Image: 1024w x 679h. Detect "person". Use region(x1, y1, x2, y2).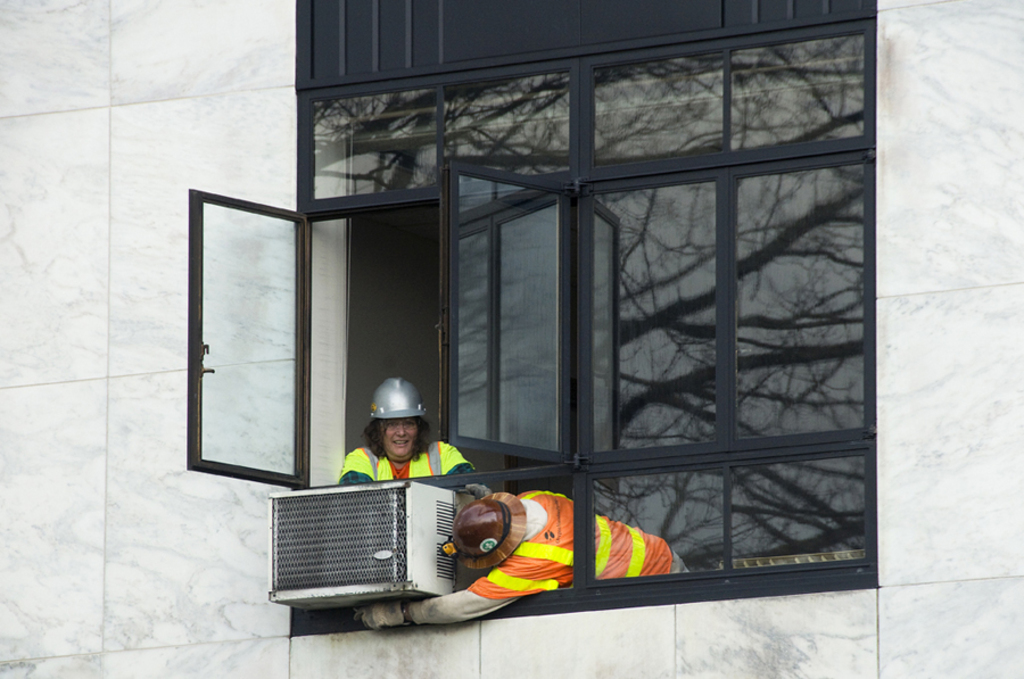
region(354, 487, 692, 630).
